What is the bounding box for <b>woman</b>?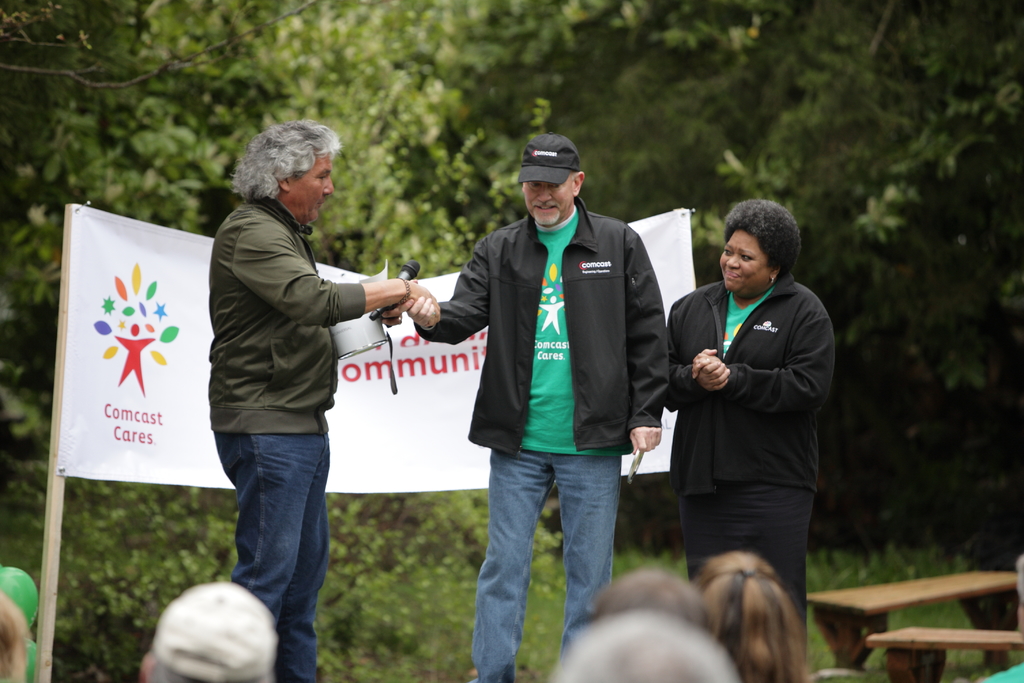
[654, 190, 837, 621].
